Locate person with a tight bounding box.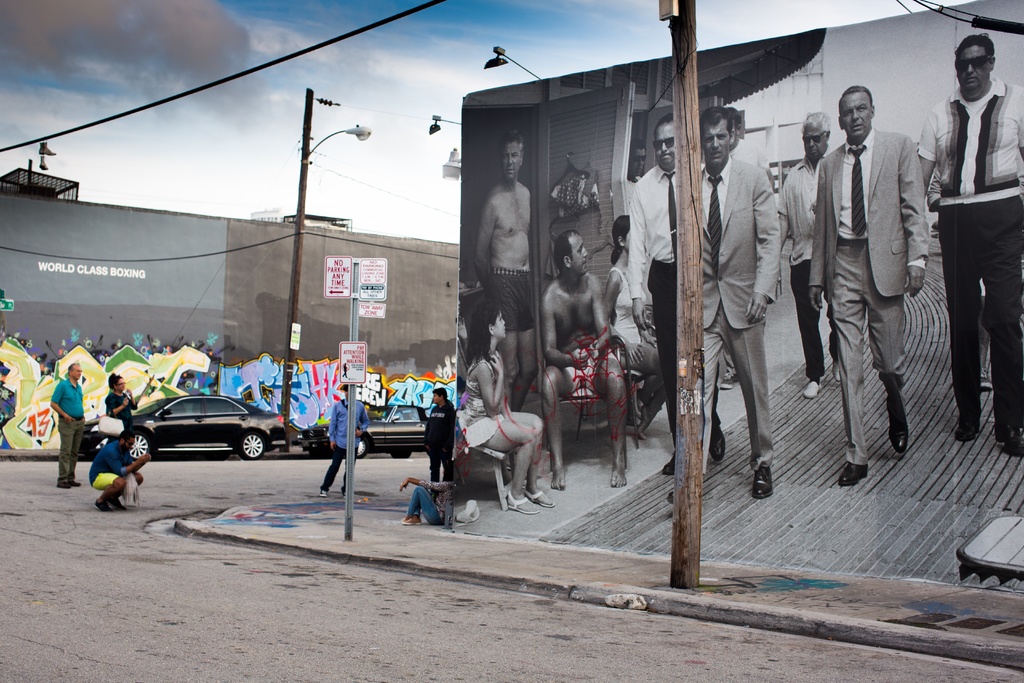
{"x1": 626, "y1": 110, "x2": 731, "y2": 479}.
